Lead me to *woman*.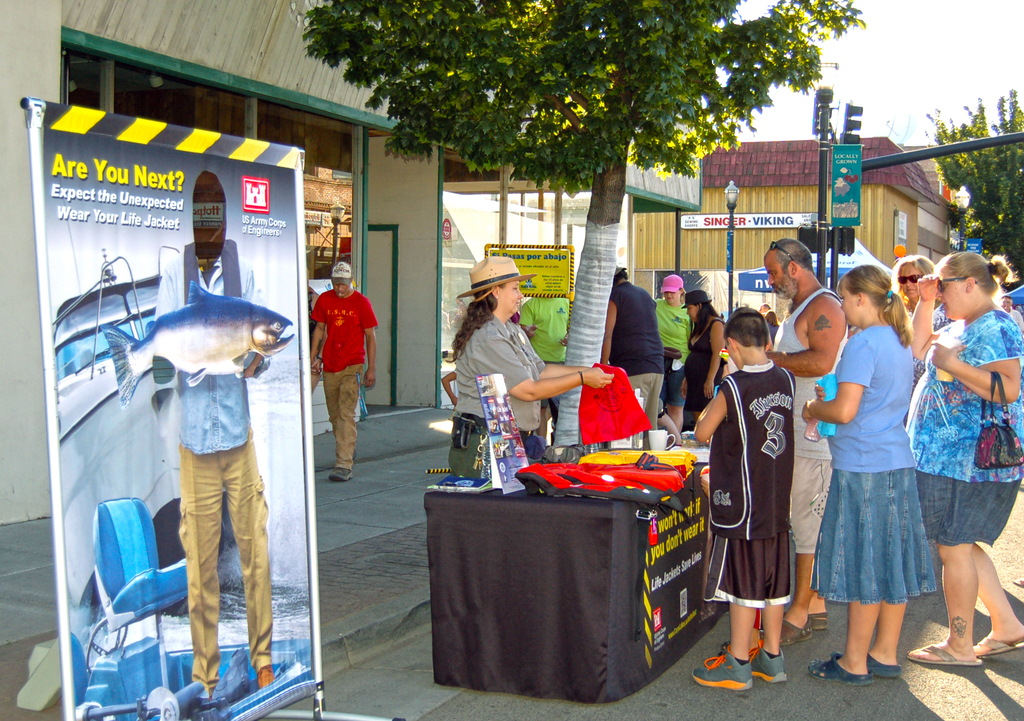
Lead to BBox(443, 255, 619, 481).
